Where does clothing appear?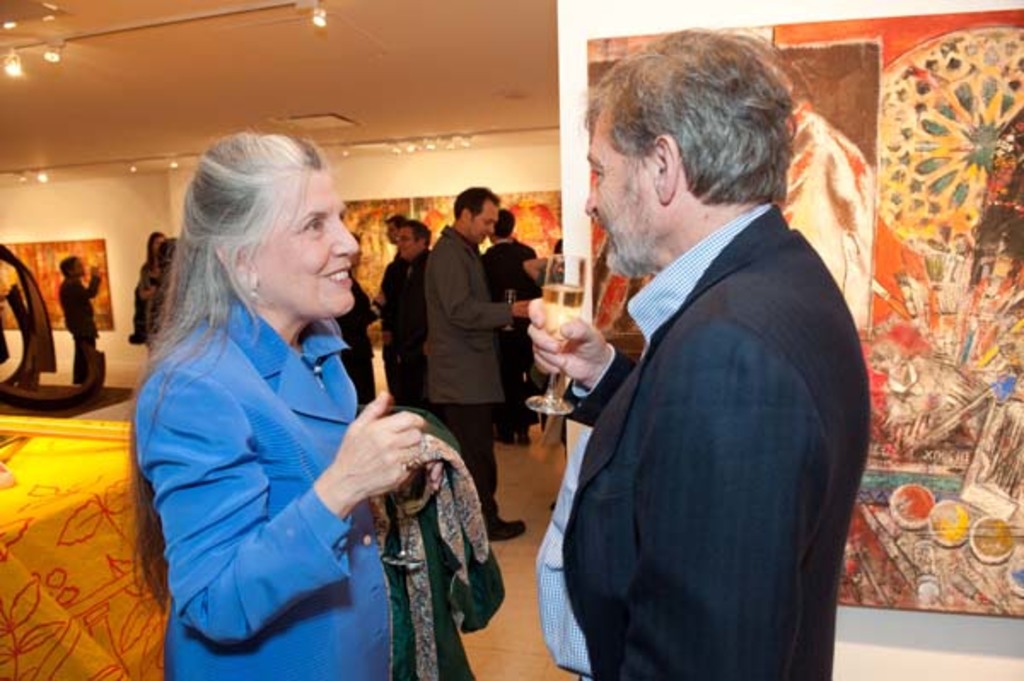
Appears at locate(126, 215, 427, 667).
